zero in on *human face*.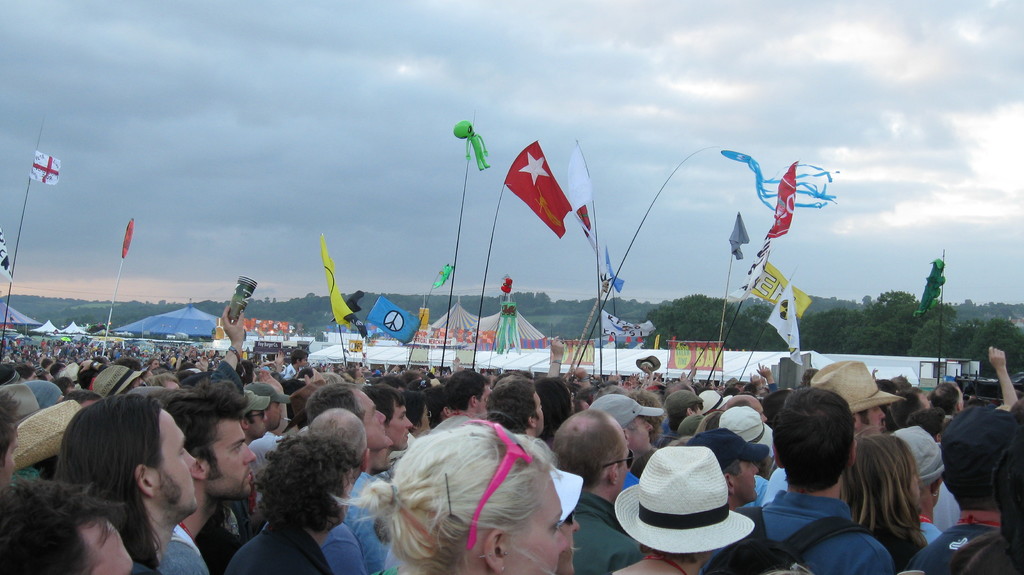
Zeroed in: region(511, 484, 566, 574).
